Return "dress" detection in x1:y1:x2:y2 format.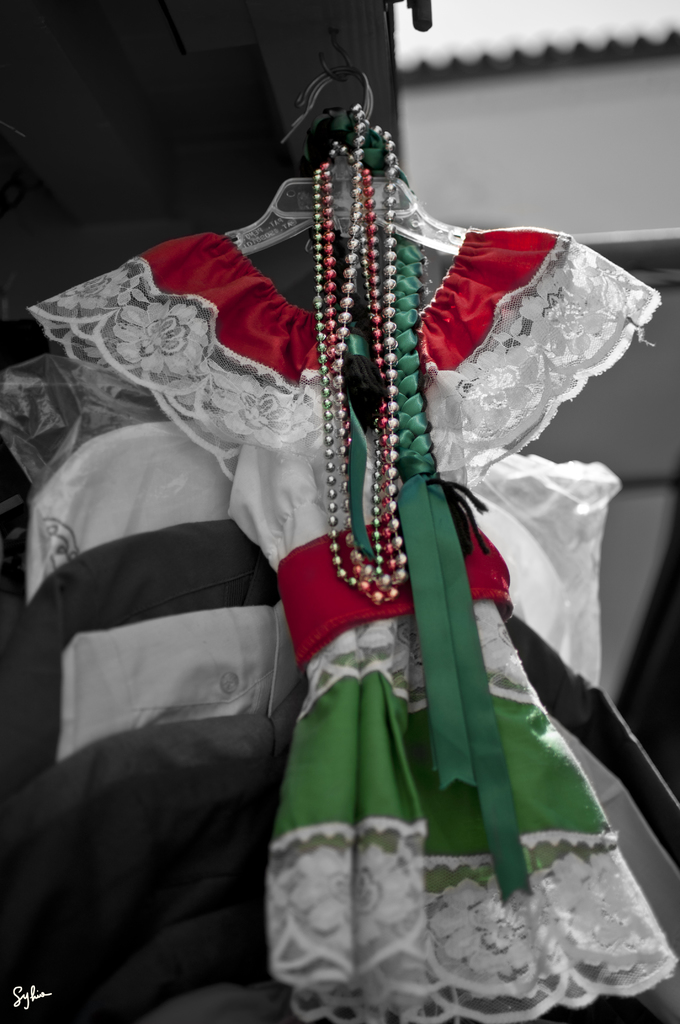
0:665:679:1023.
